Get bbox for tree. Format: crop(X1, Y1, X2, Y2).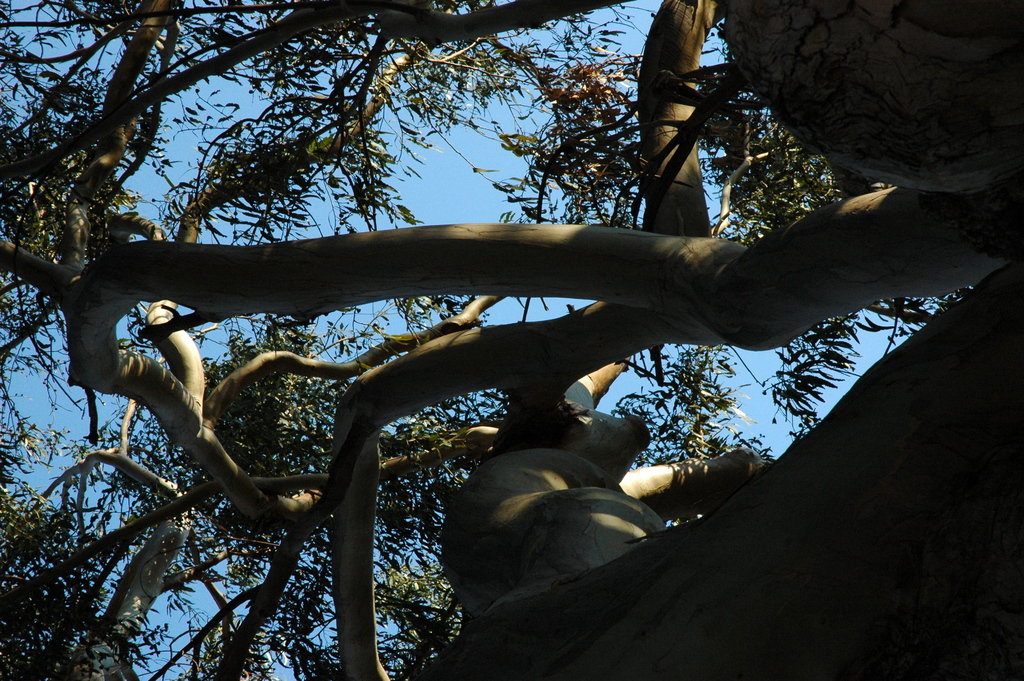
crop(0, 0, 1020, 678).
